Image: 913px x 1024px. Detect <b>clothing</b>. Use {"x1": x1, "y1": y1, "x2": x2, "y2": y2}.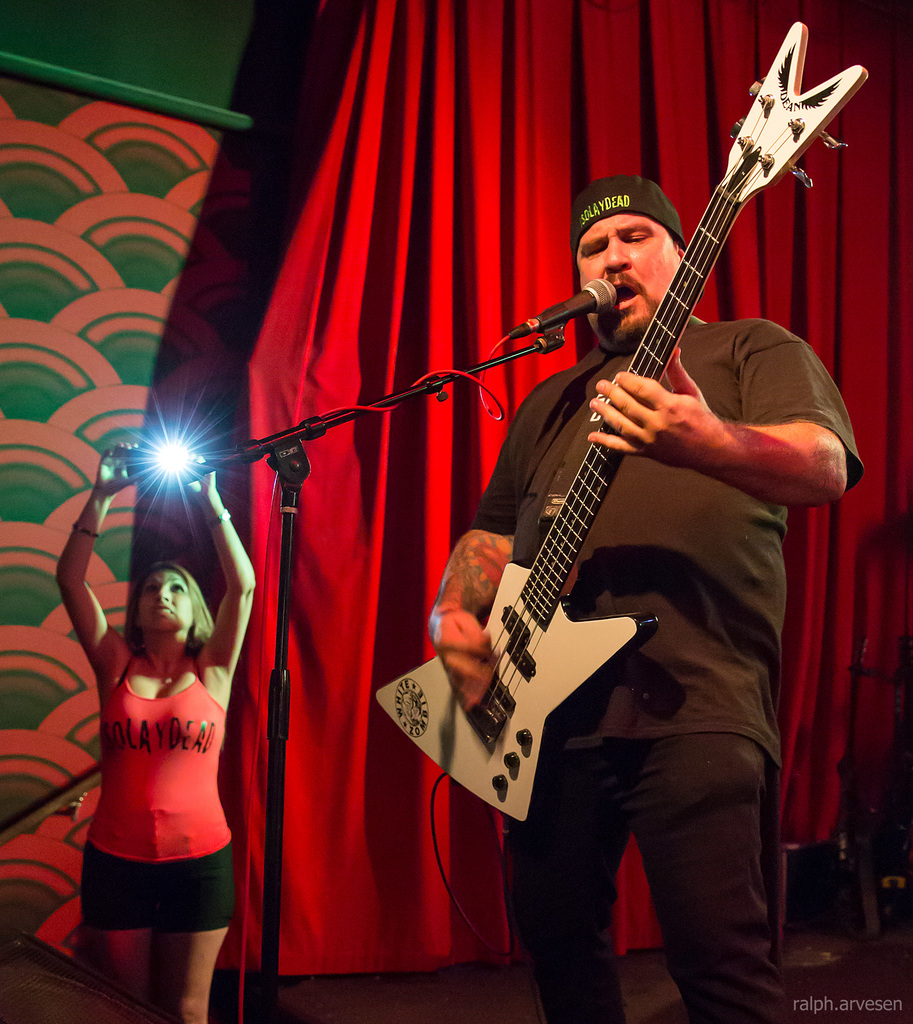
{"x1": 74, "y1": 601, "x2": 239, "y2": 941}.
